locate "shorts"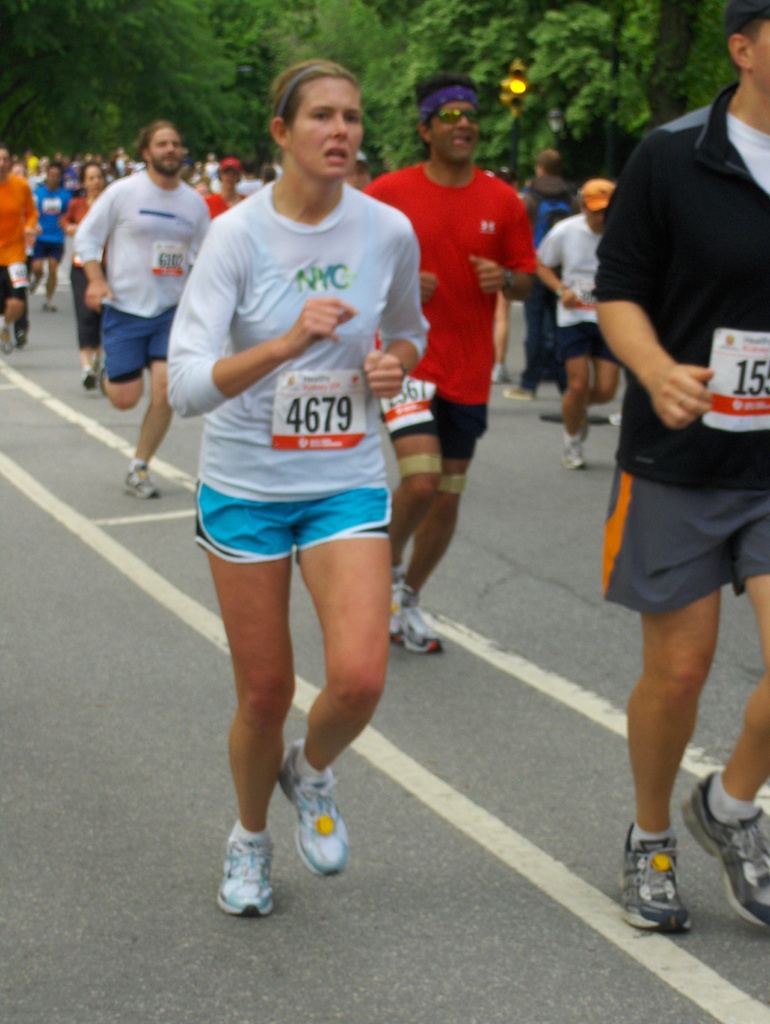
region(556, 328, 619, 364)
